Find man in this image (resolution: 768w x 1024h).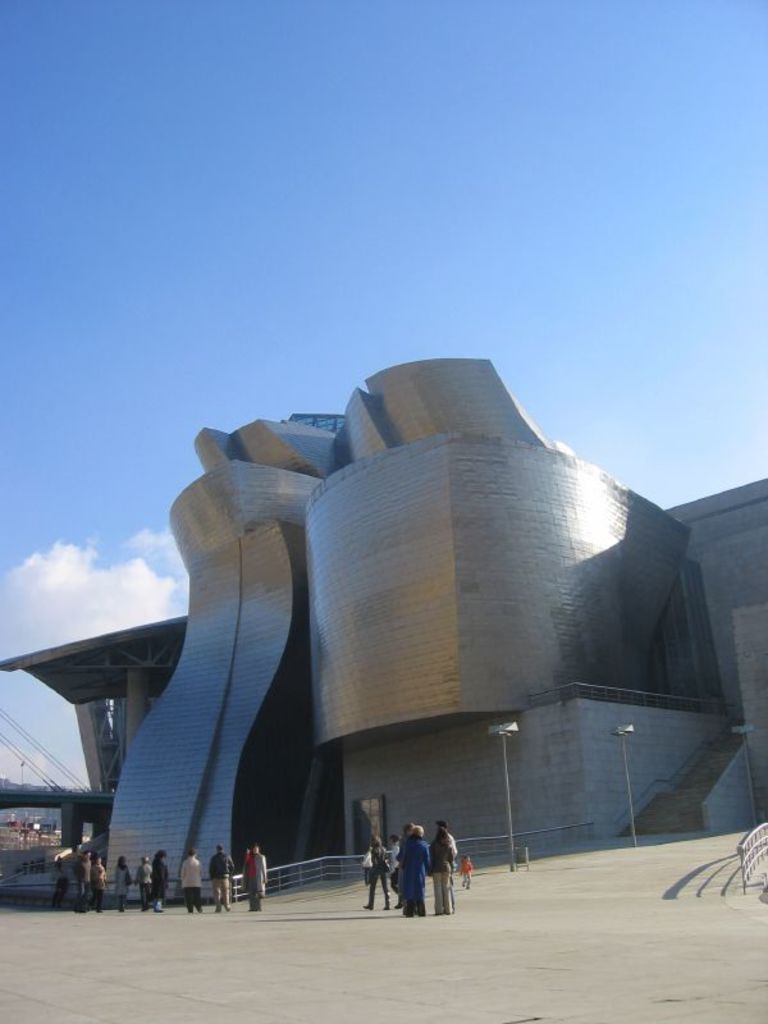
BBox(216, 850, 228, 908).
